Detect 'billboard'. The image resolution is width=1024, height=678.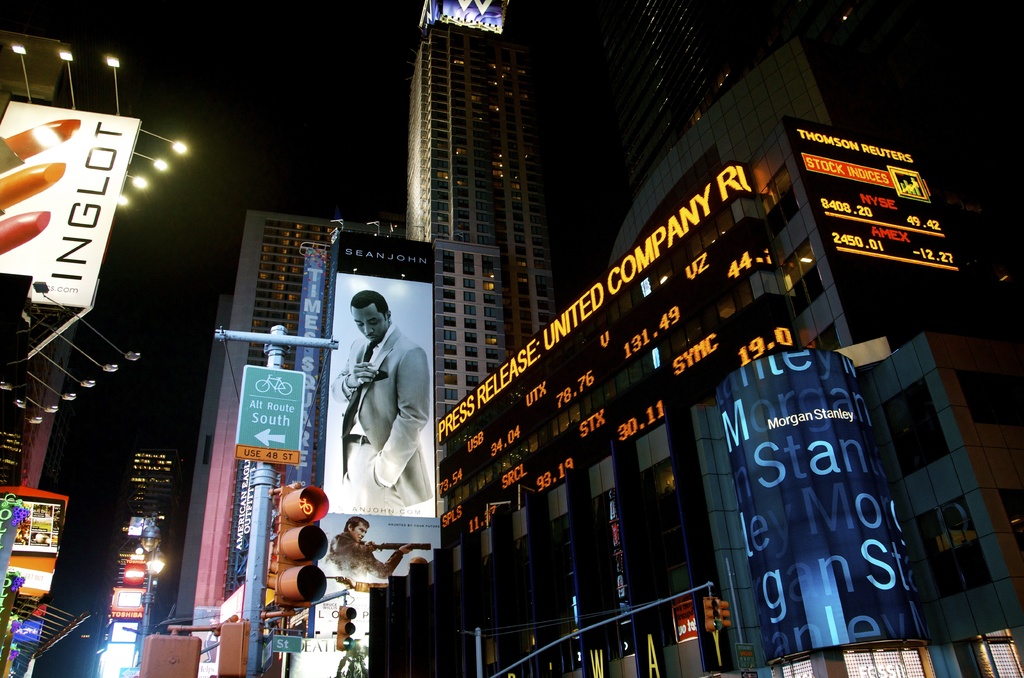
{"x1": 109, "y1": 586, "x2": 145, "y2": 624}.
